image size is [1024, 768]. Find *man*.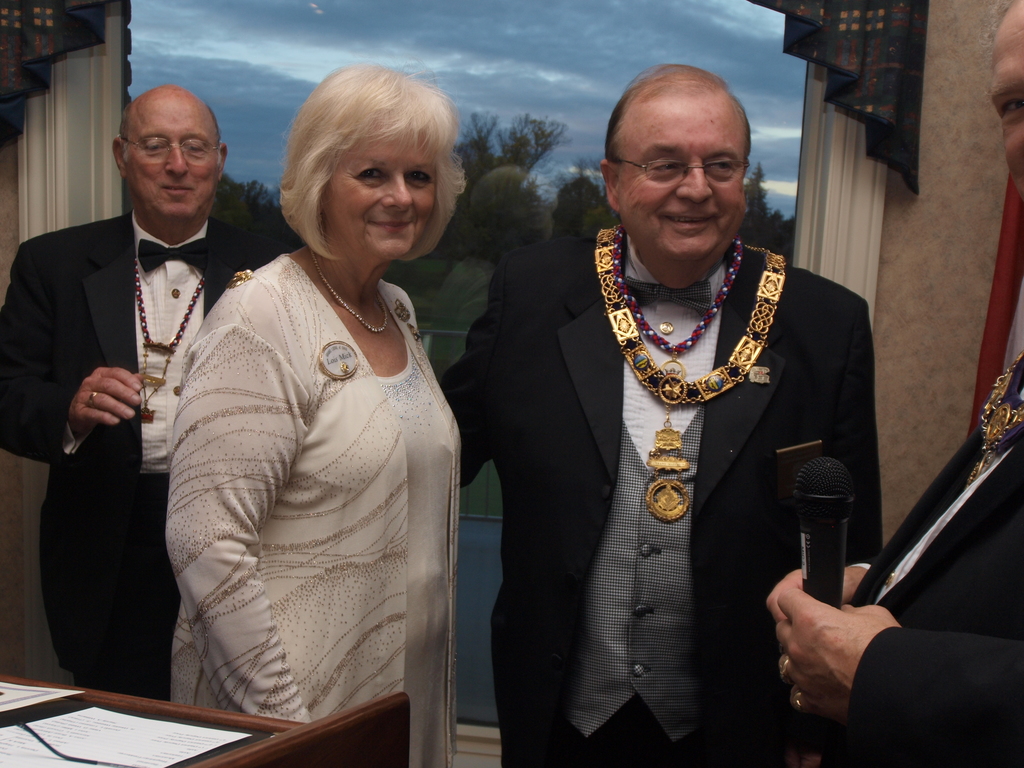
region(758, 0, 1023, 767).
